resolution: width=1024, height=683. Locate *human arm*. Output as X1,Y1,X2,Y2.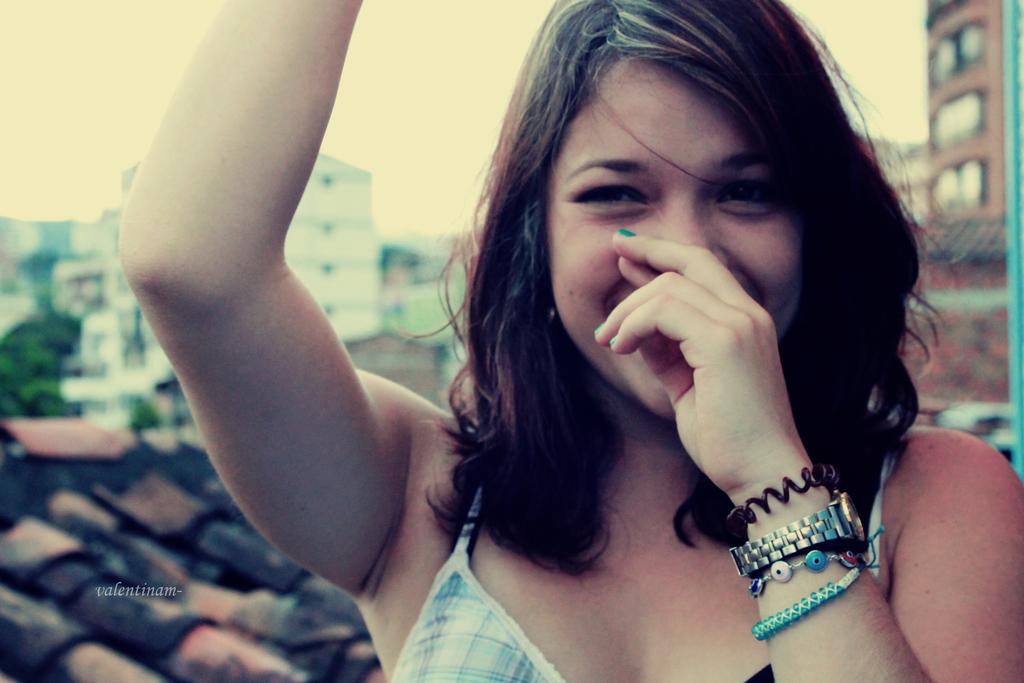
590,228,1023,682.
